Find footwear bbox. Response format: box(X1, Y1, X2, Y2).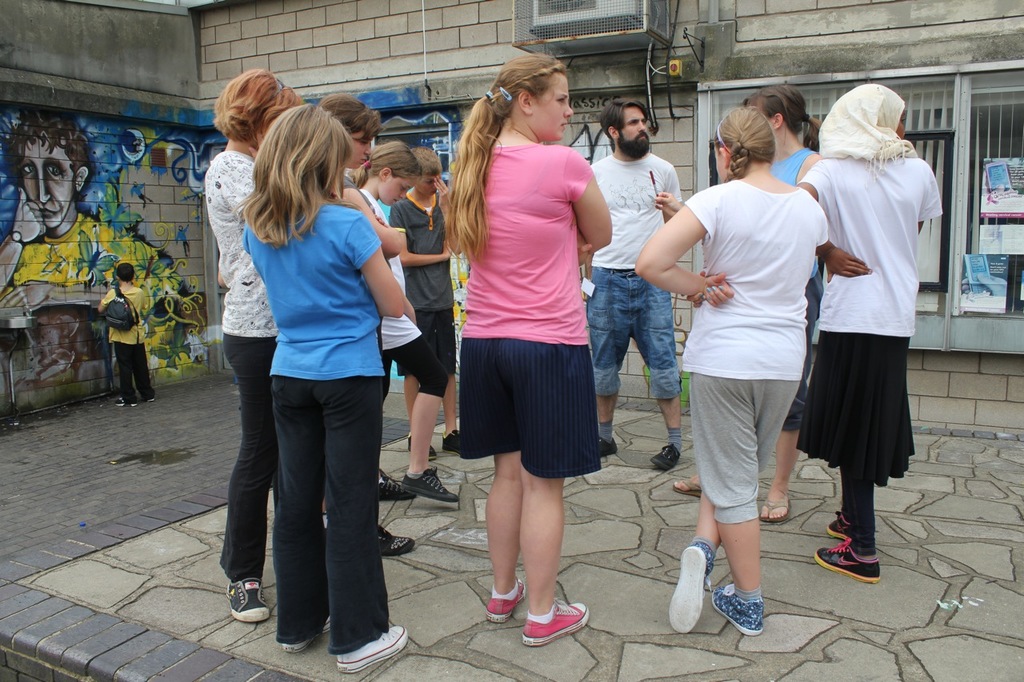
box(334, 622, 407, 673).
